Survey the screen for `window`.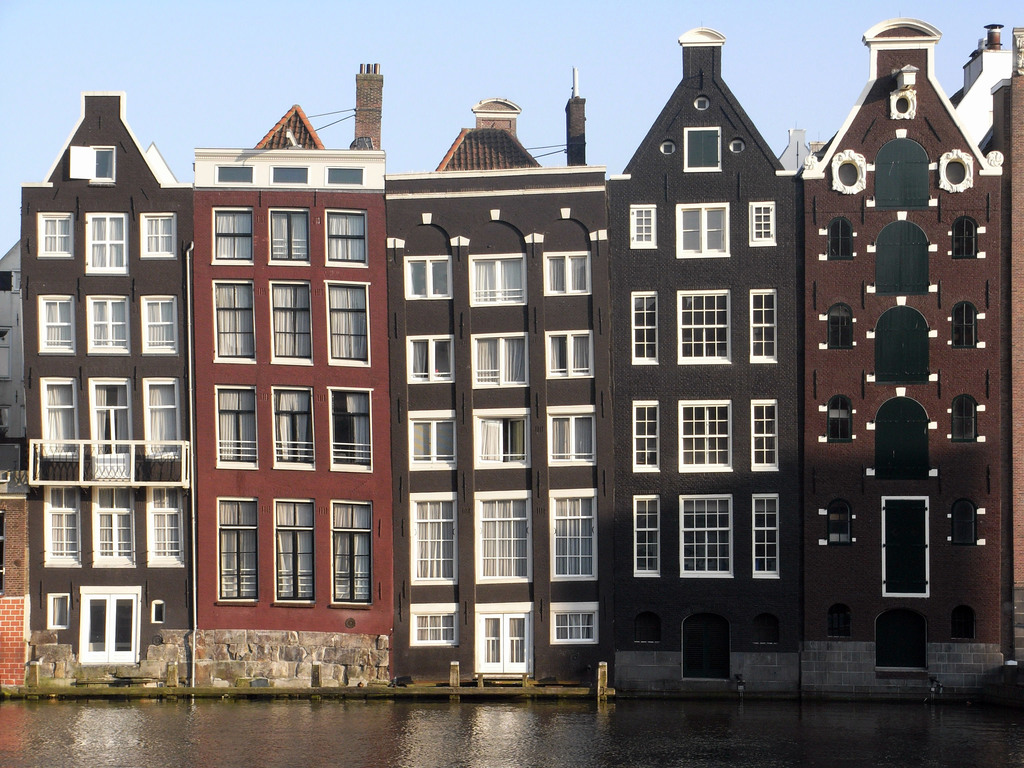
Survey found: x1=150 y1=374 x2=180 y2=458.
